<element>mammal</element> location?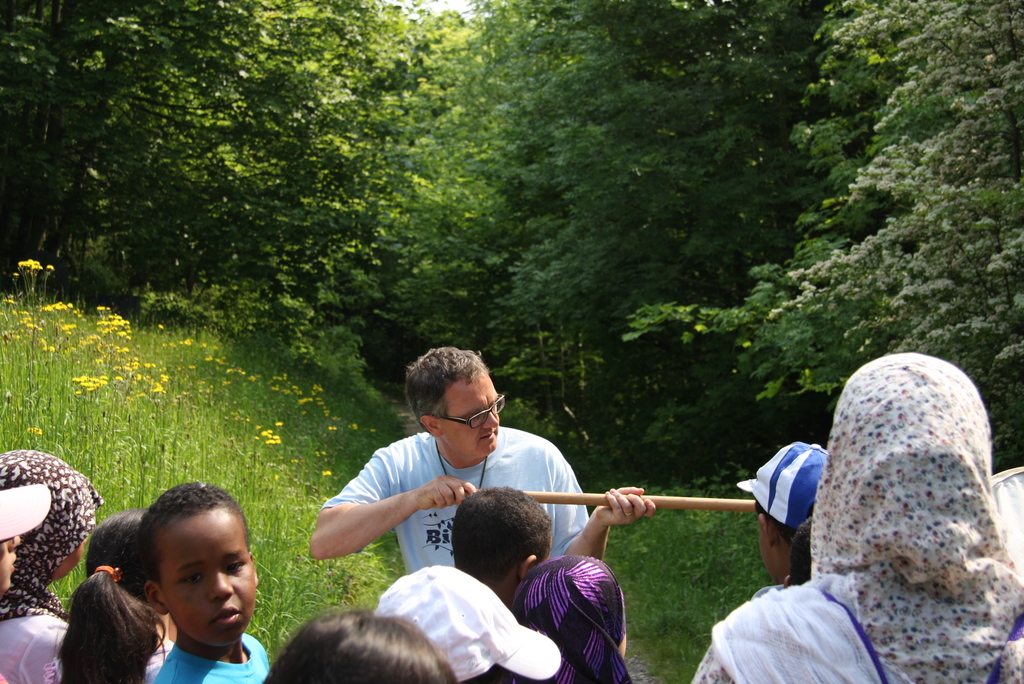
bbox(40, 509, 179, 683)
